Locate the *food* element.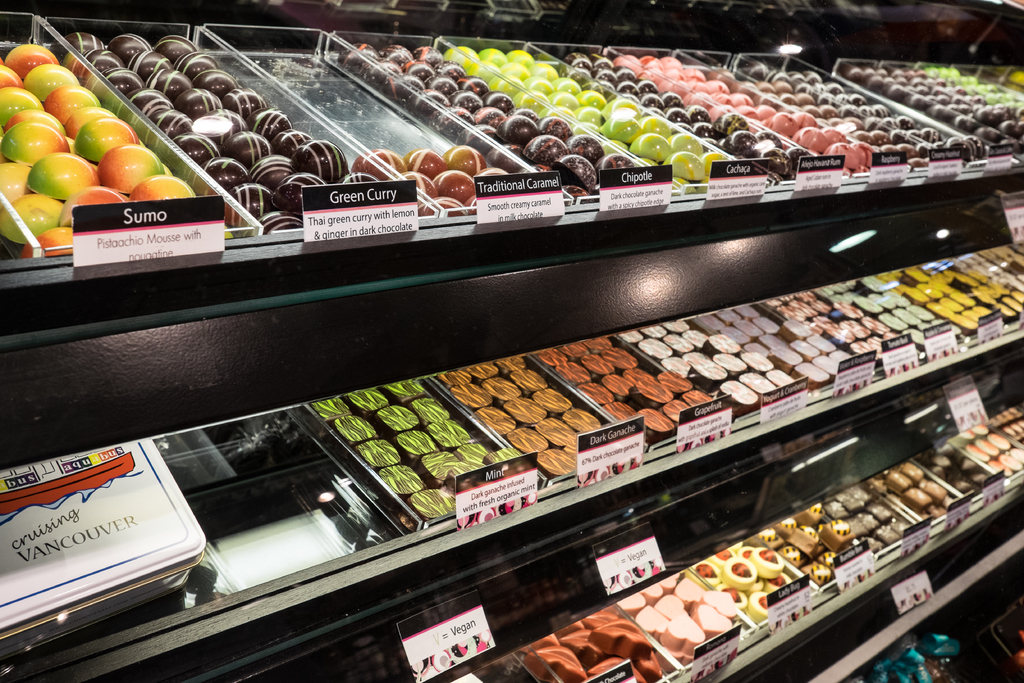
Element bbox: <bbox>475, 406, 520, 440</bbox>.
